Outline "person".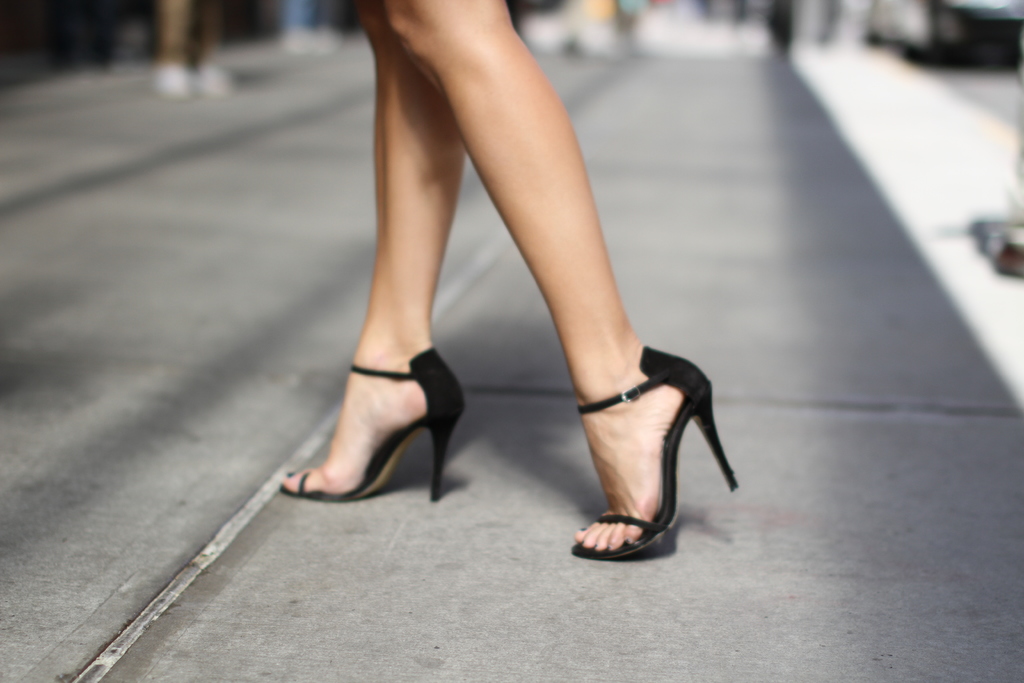
Outline: x1=280 y1=0 x2=736 y2=560.
